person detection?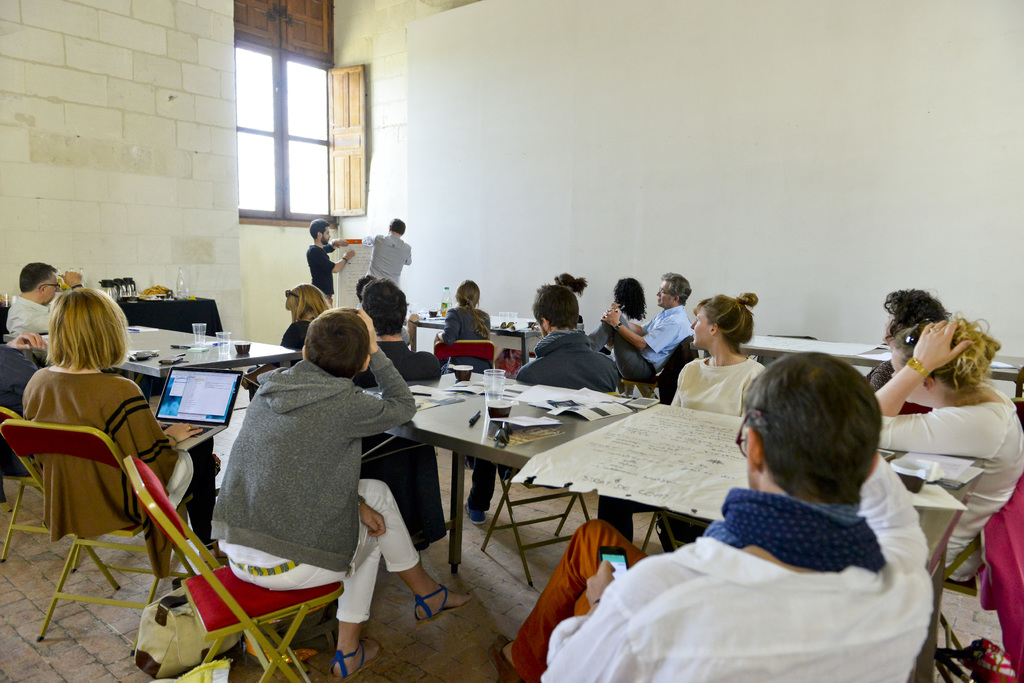
[463,285,622,521]
